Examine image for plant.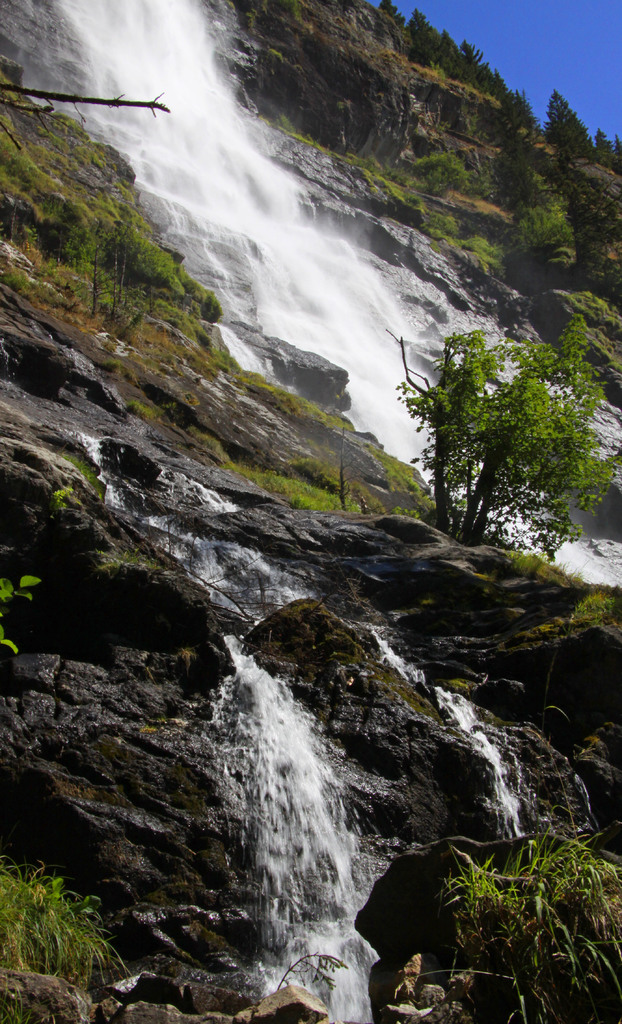
Examination result: <box>503,545,550,575</box>.
